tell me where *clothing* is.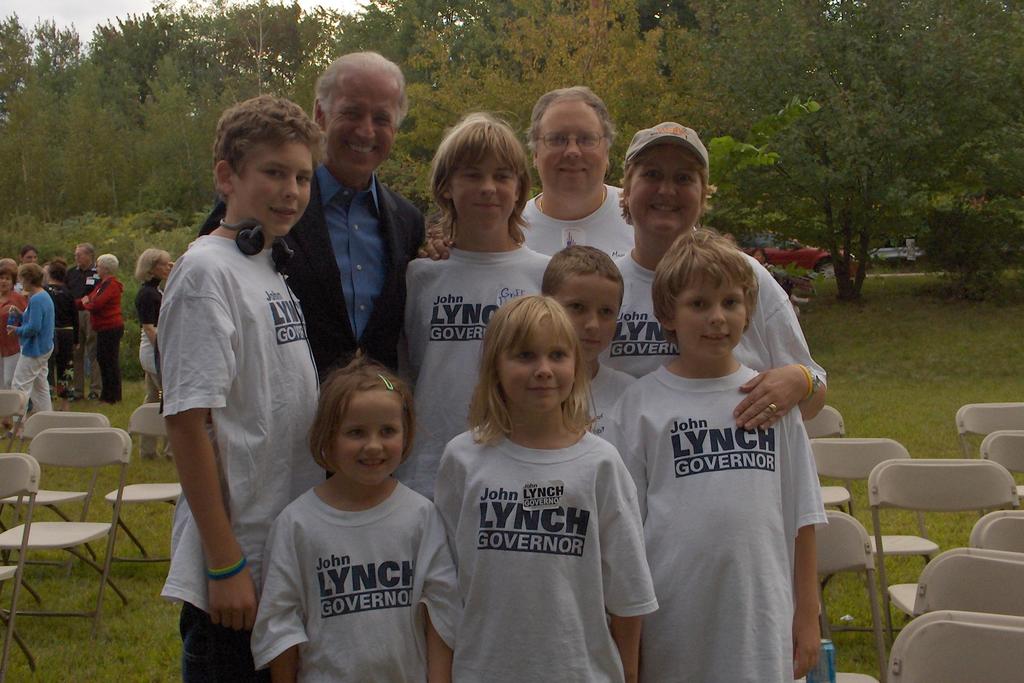
*clothing* is at <bbox>4, 286, 54, 430</bbox>.
